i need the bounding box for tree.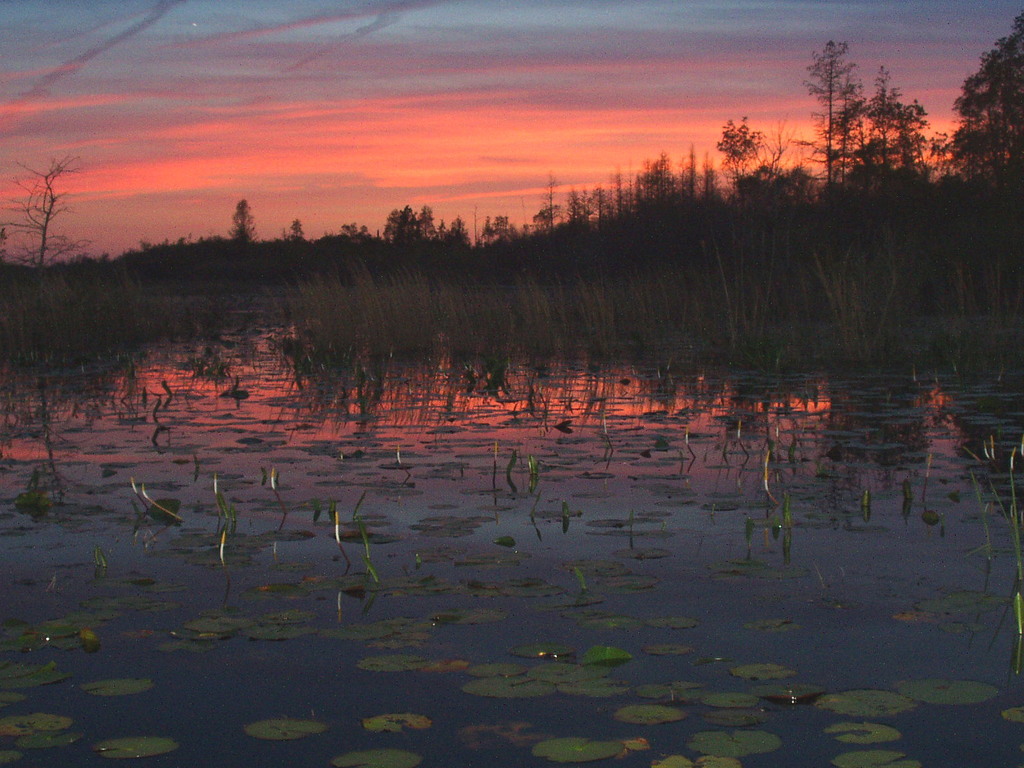
Here it is: detection(3, 111, 104, 274).
